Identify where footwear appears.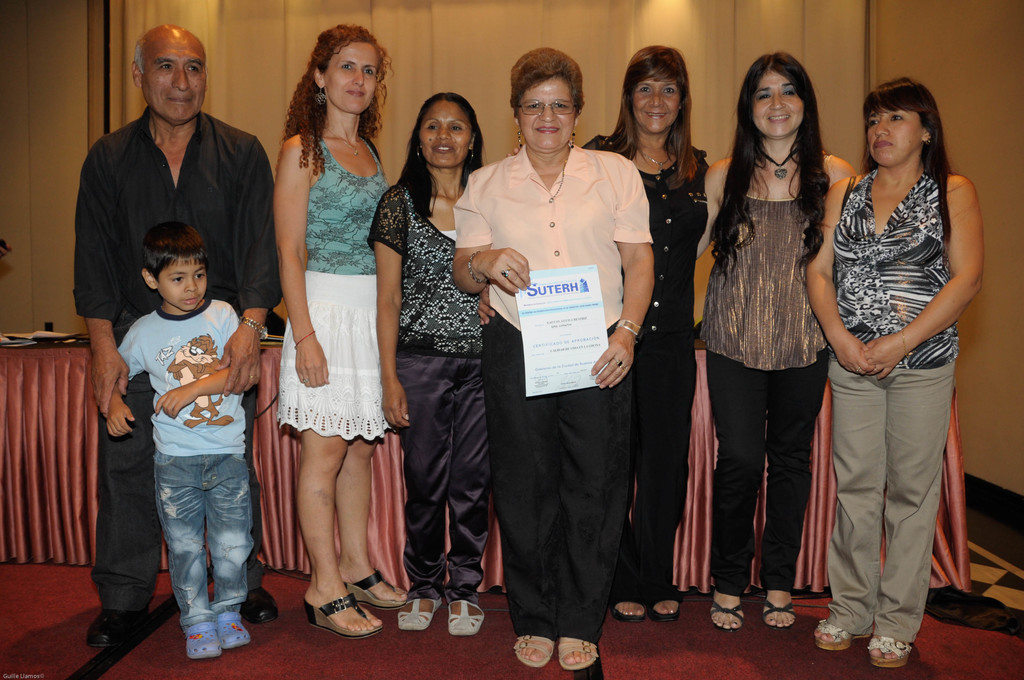
Appears at 706/590/747/635.
